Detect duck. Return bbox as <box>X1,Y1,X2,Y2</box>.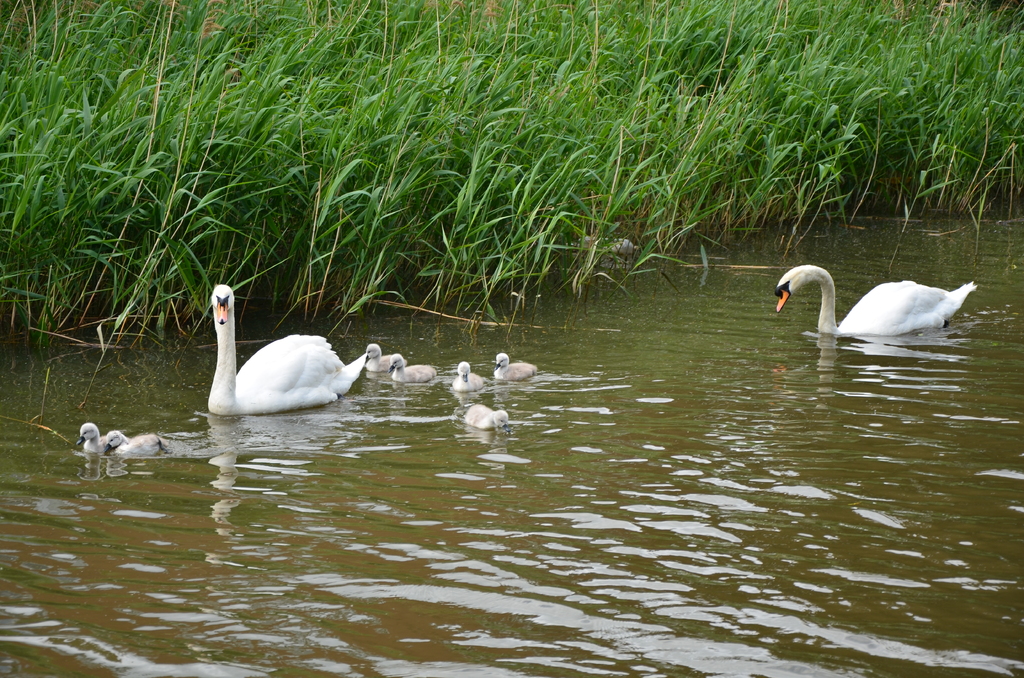
<box>460,405,511,436</box>.
